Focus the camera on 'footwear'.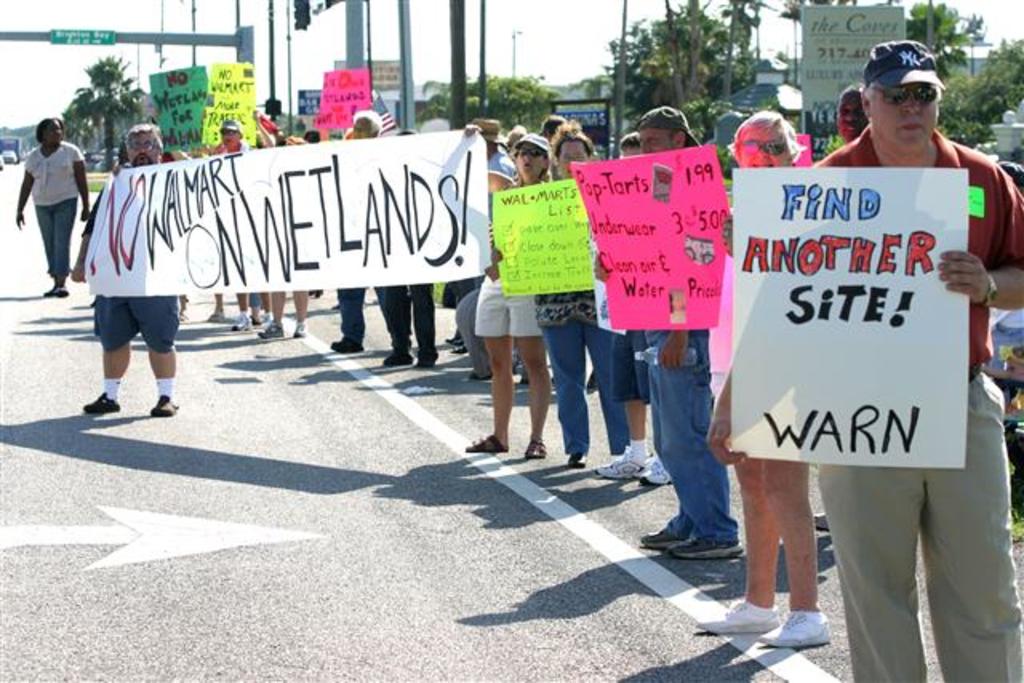
Focus region: BBox(808, 521, 835, 534).
